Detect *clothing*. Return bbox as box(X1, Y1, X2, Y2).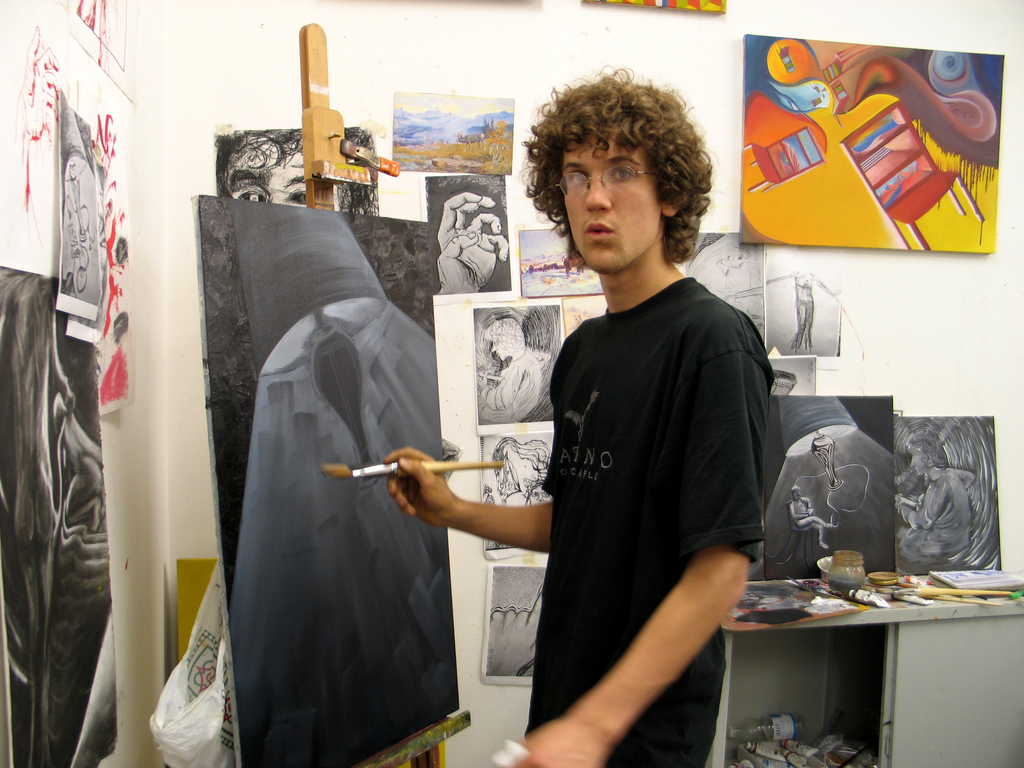
box(543, 269, 762, 767).
